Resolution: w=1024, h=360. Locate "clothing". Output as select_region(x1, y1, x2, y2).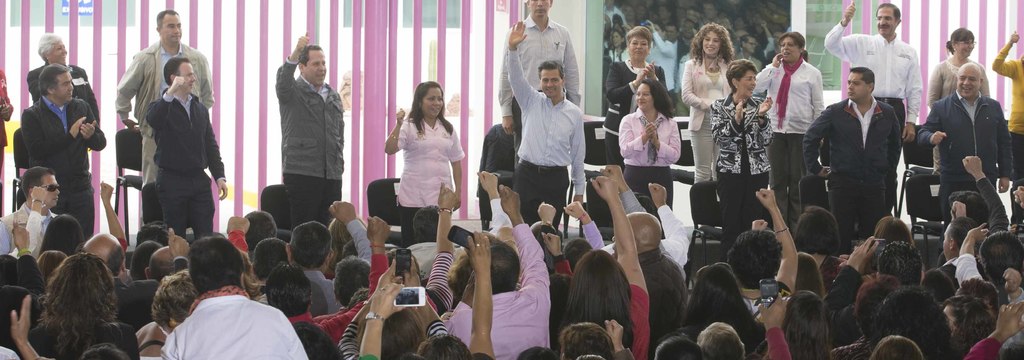
select_region(831, 24, 937, 112).
